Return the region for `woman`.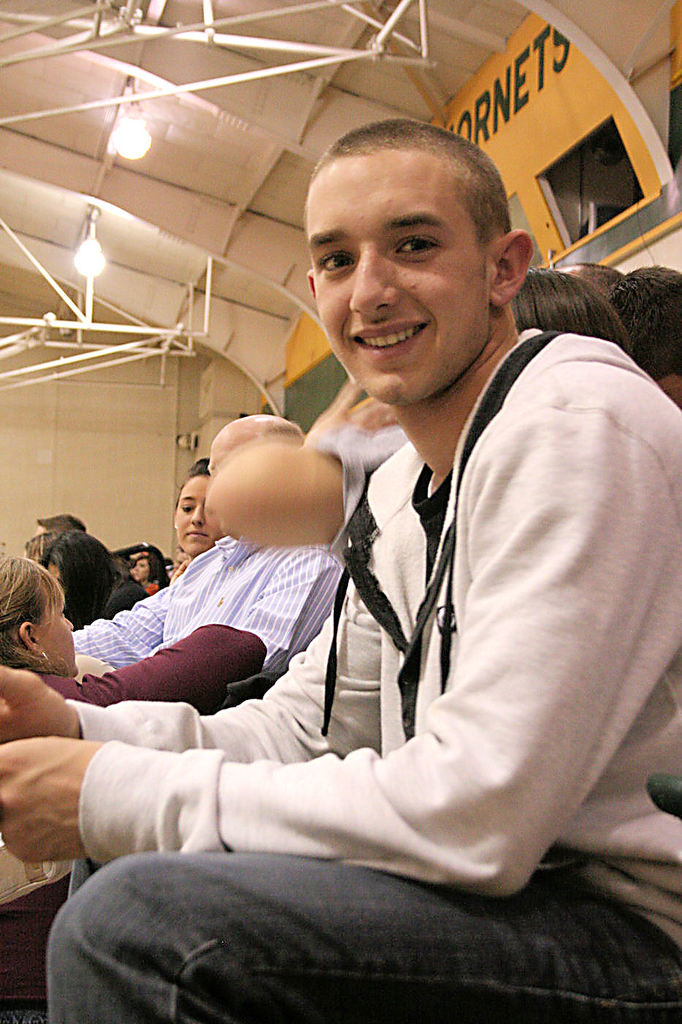
[167, 464, 242, 565].
